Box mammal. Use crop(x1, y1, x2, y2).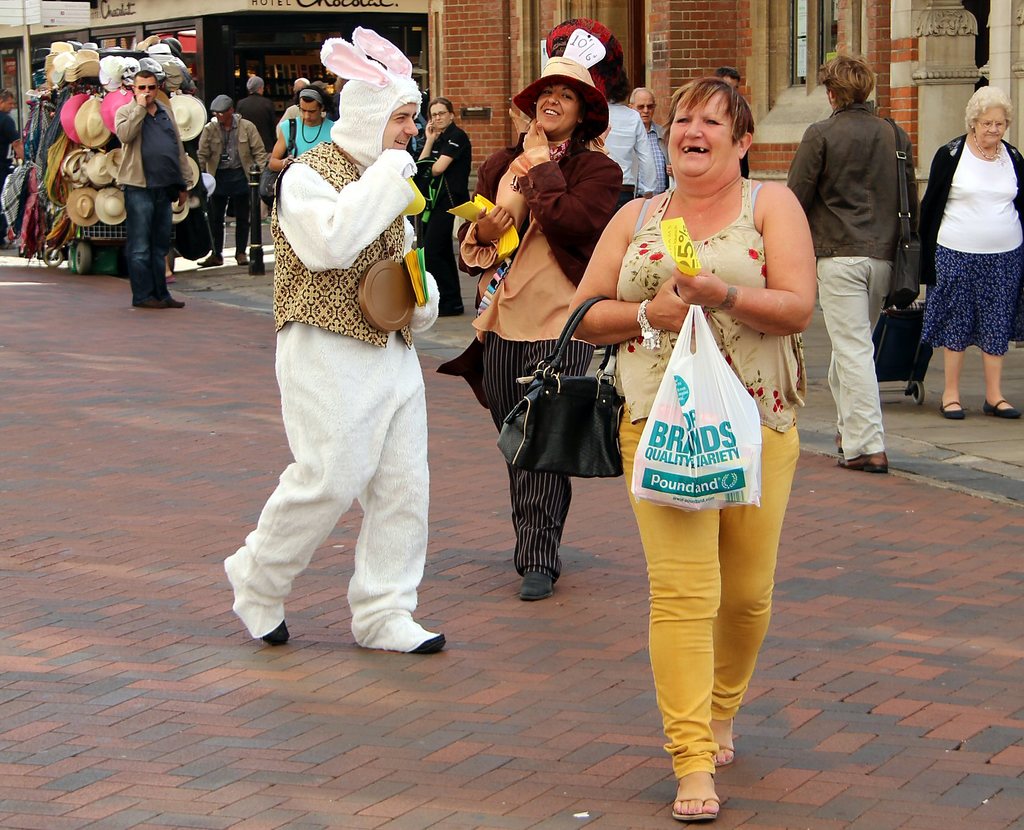
crop(193, 93, 267, 264).
